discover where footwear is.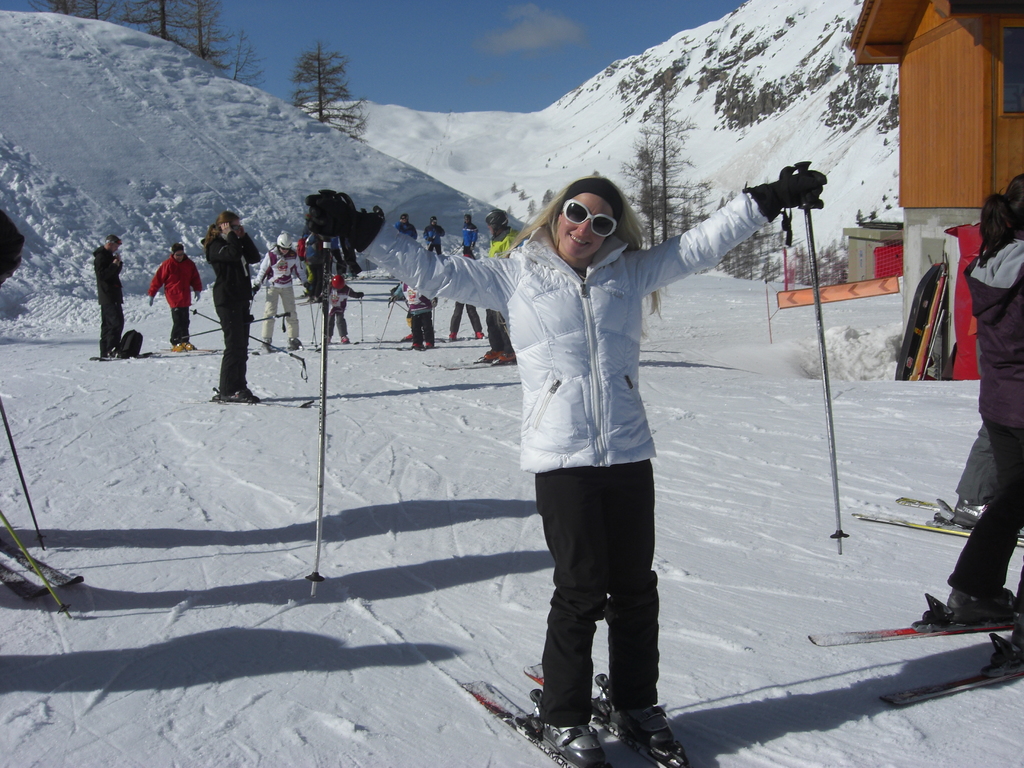
Discovered at [494,351,520,365].
